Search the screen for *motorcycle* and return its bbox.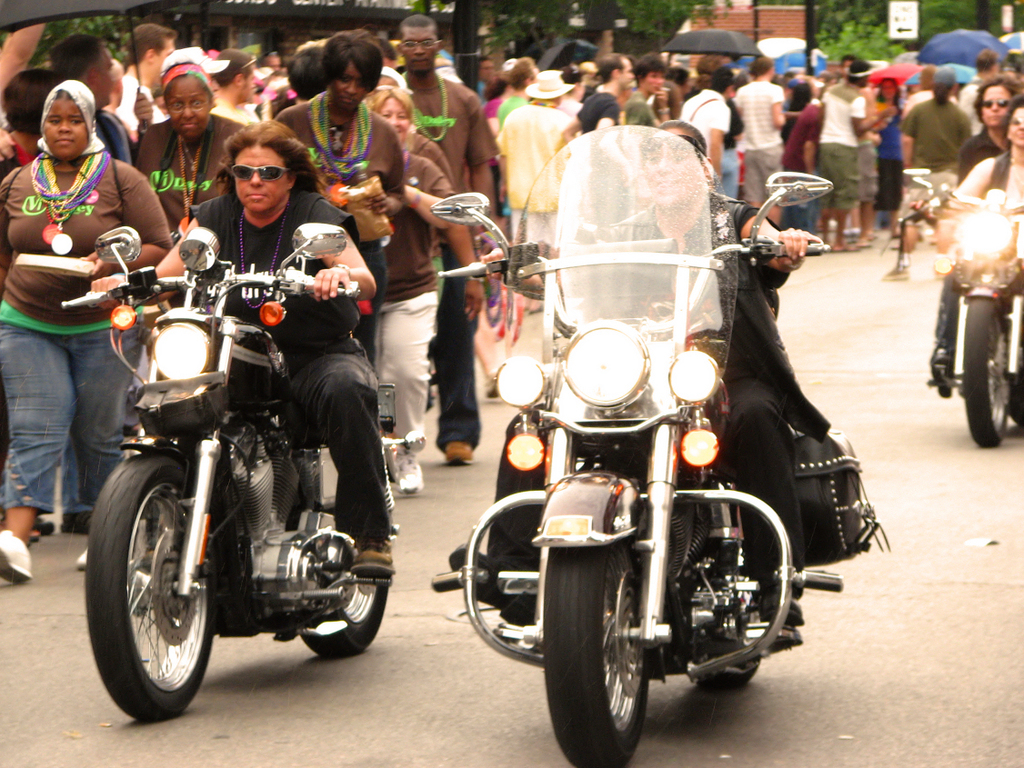
Found: bbox(79, 235, 389, 720).
